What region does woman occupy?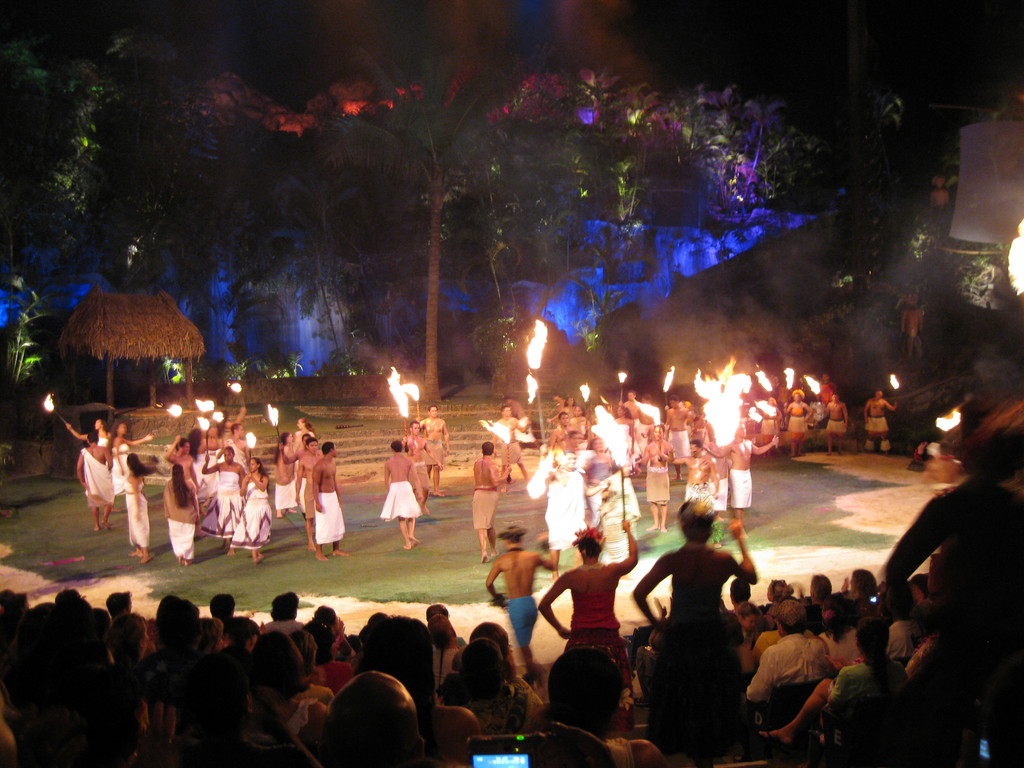
l=539, t=516, r=637, b=675.
